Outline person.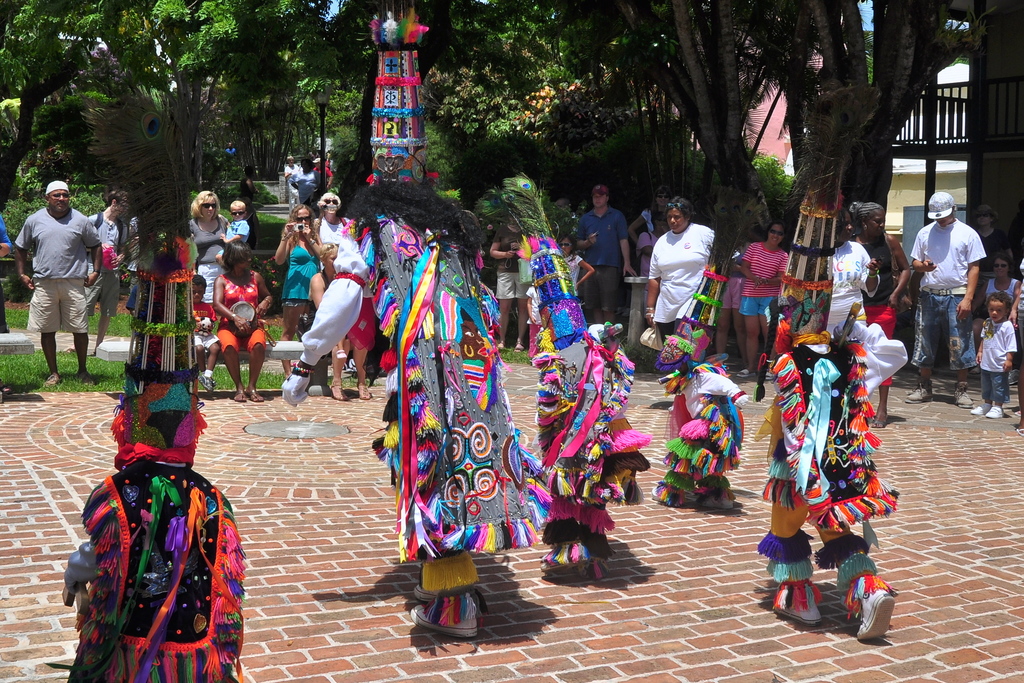
Outline: pyautogui.locateOnScreen(296, 145, 332, 175).
